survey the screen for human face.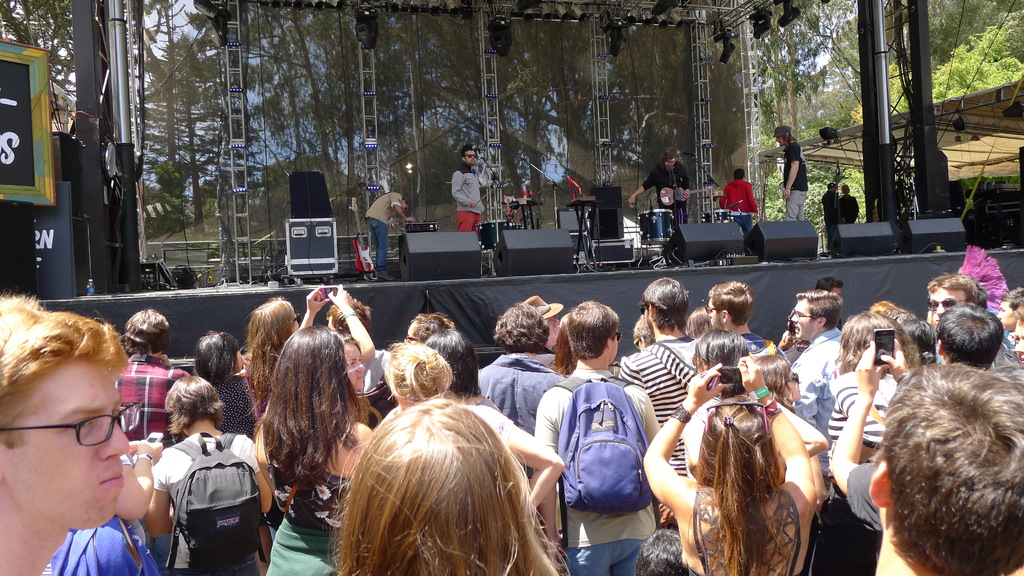
Survey found: select_region(793, 289, 815, 344).
